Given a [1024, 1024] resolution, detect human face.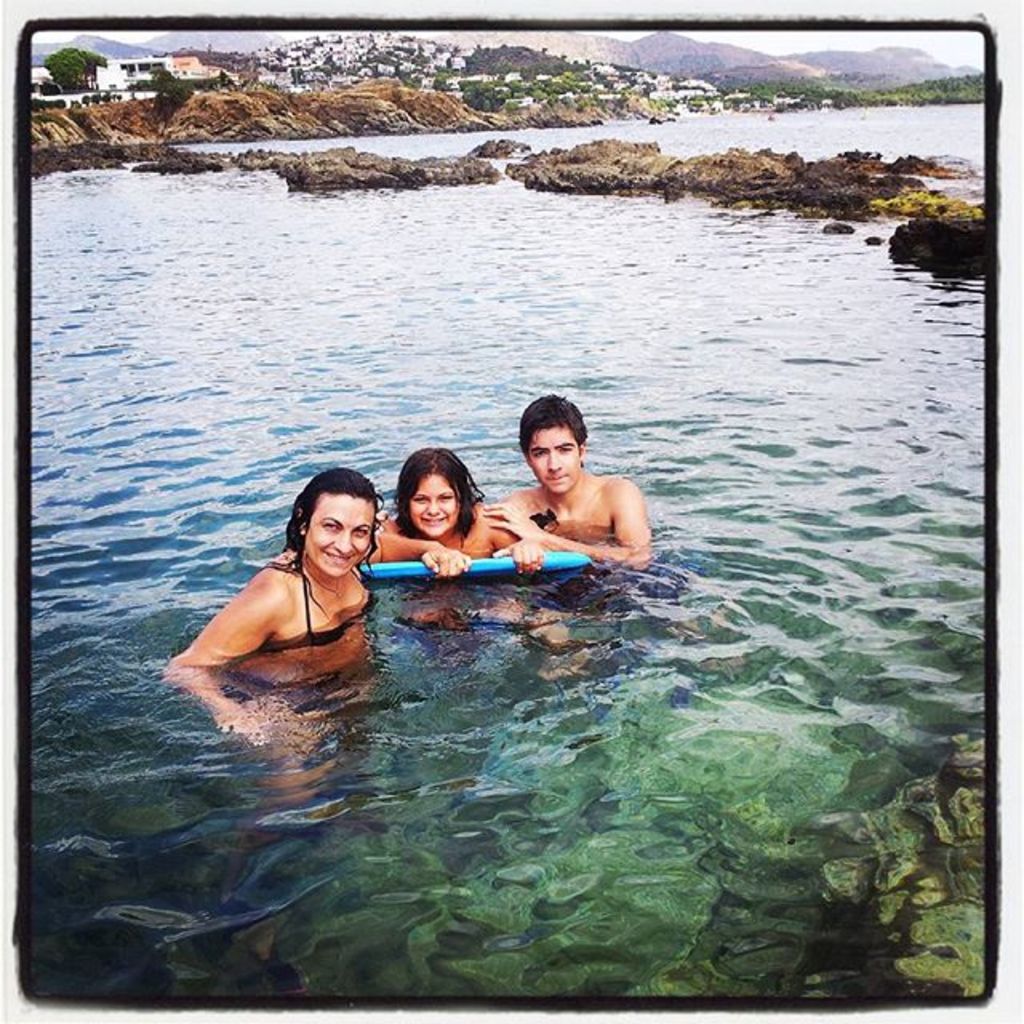
(left=296, top=490, right=374, bottom=576).
